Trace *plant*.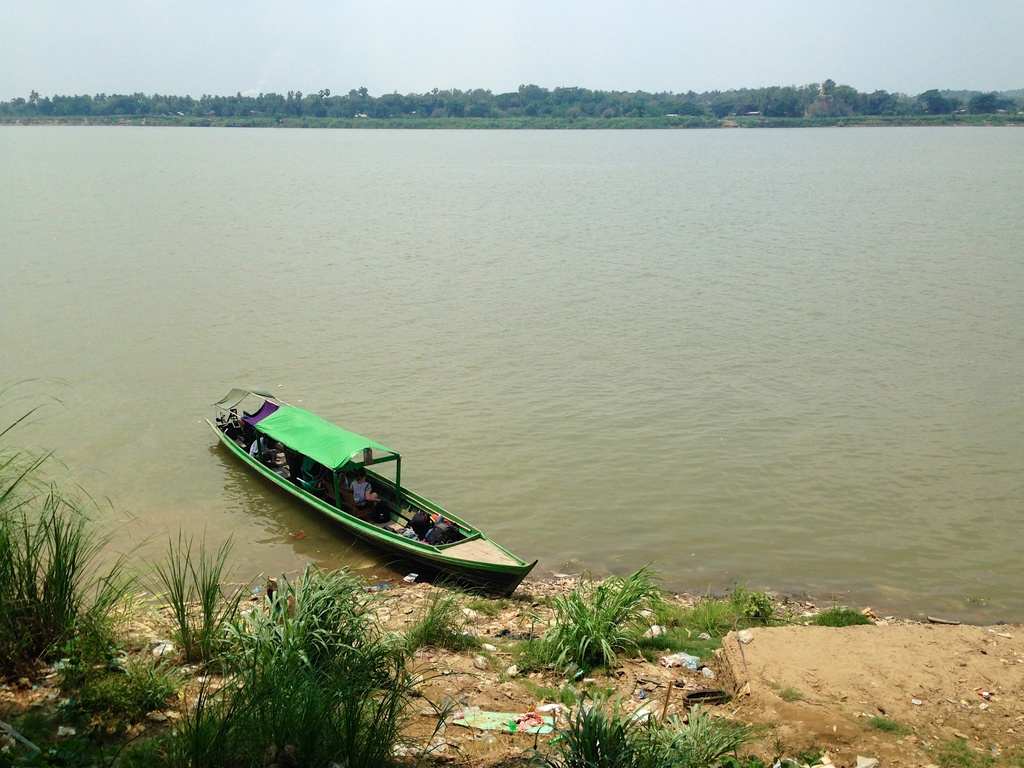
Traced to bbox=(499, 550, 666, 693).
